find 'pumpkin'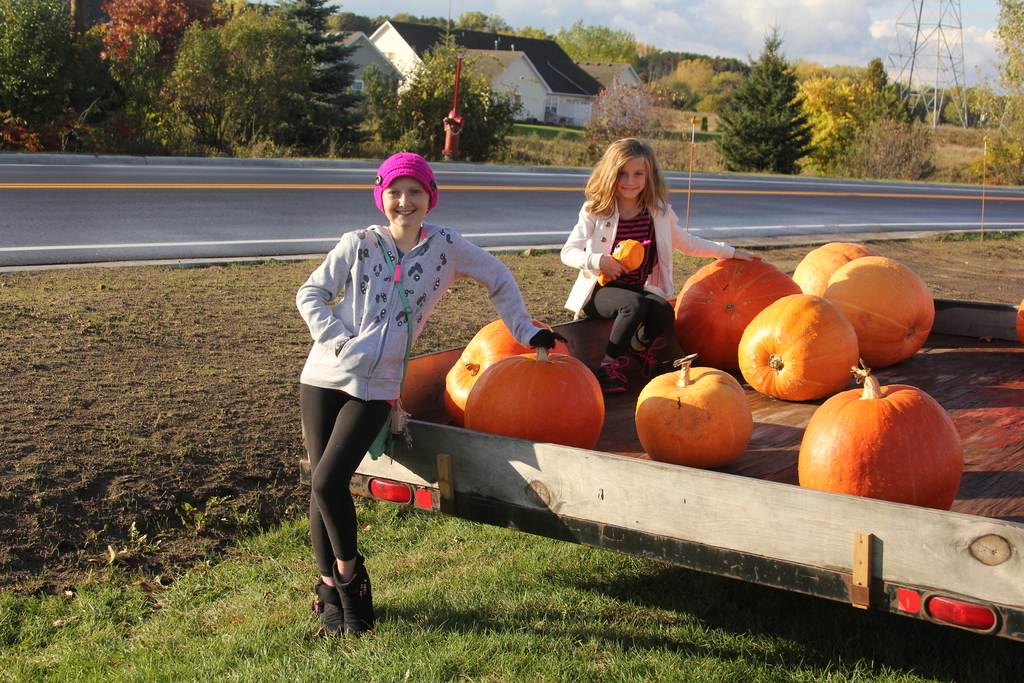
crop(676, 257, 800, 368)
